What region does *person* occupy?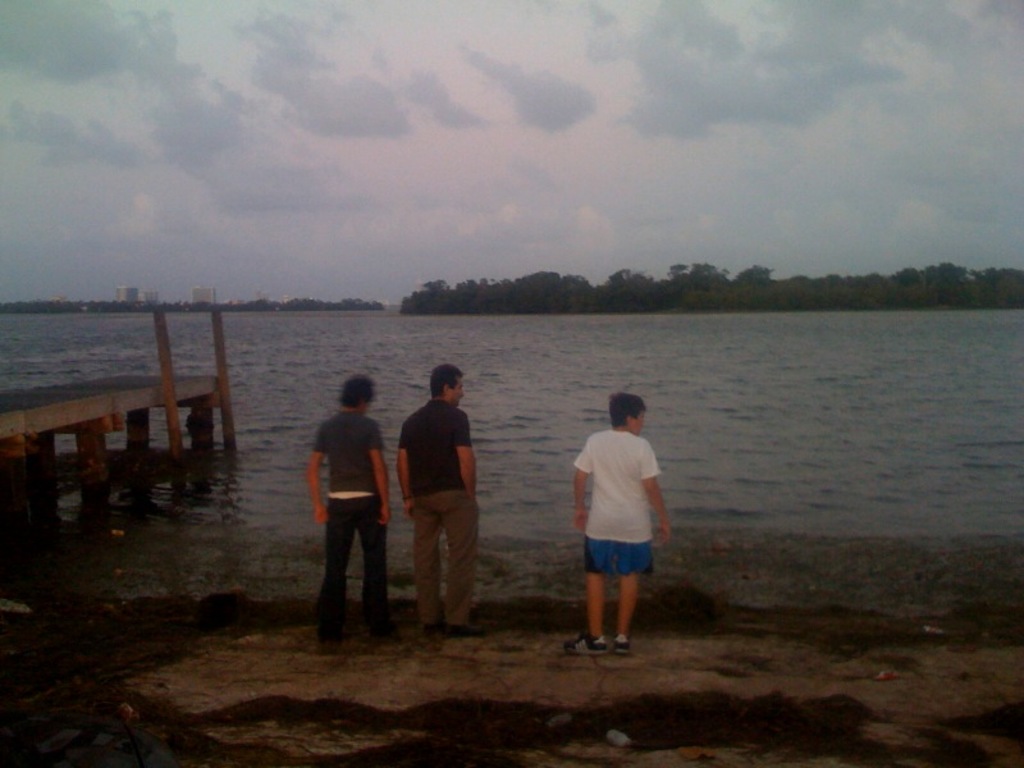
bbox=[308, 379, 394, 641].
